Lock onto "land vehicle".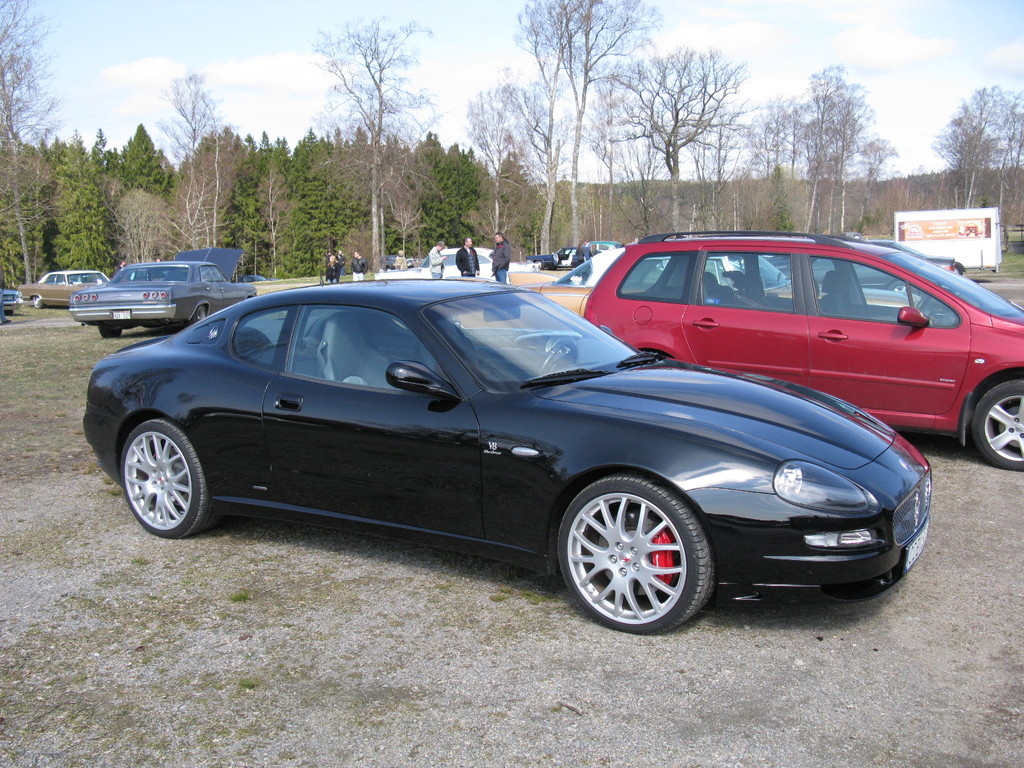
Locked: BBox(17, 268, 109, 310).
